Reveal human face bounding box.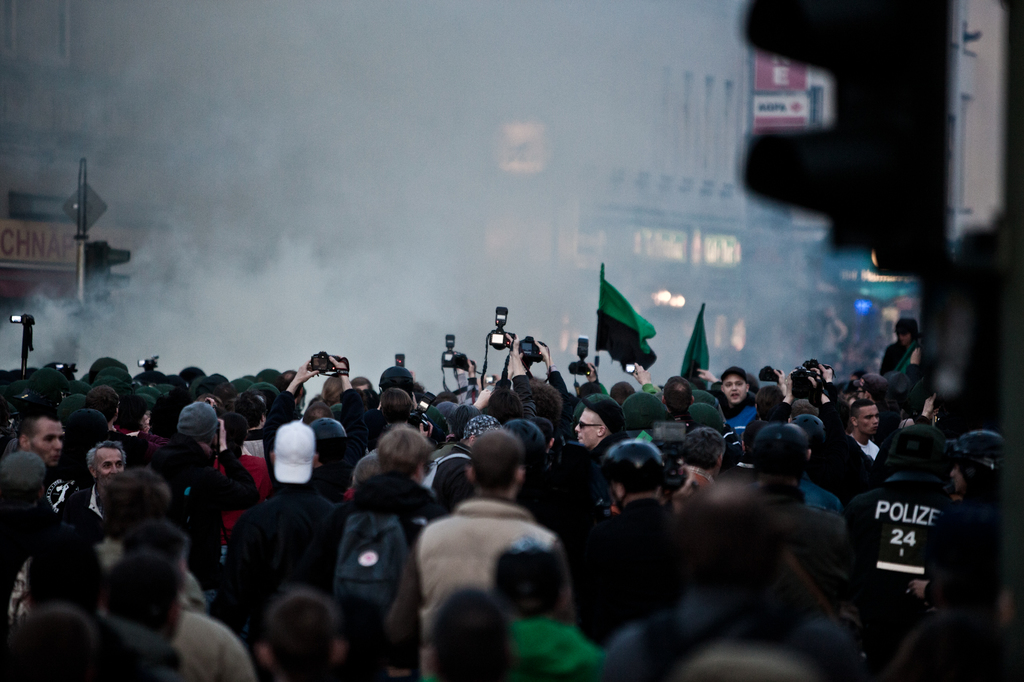
Revealed: crop(573, 409, 596, 443).
